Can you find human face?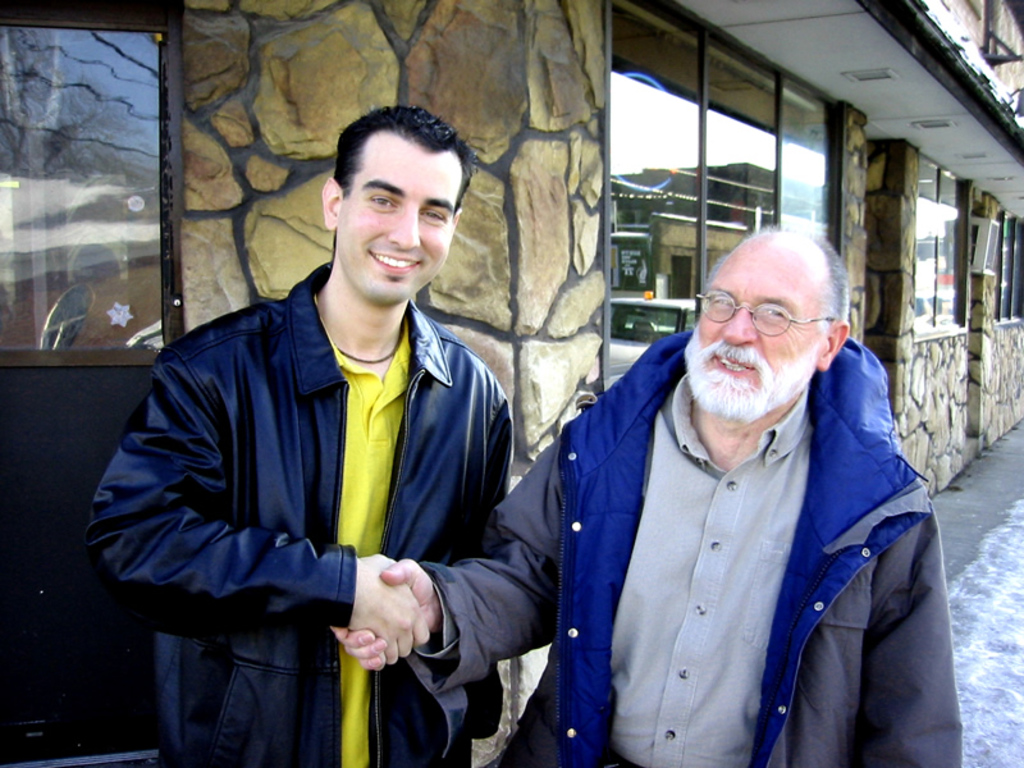
Yes, bounding box: 682:244:818:424.
